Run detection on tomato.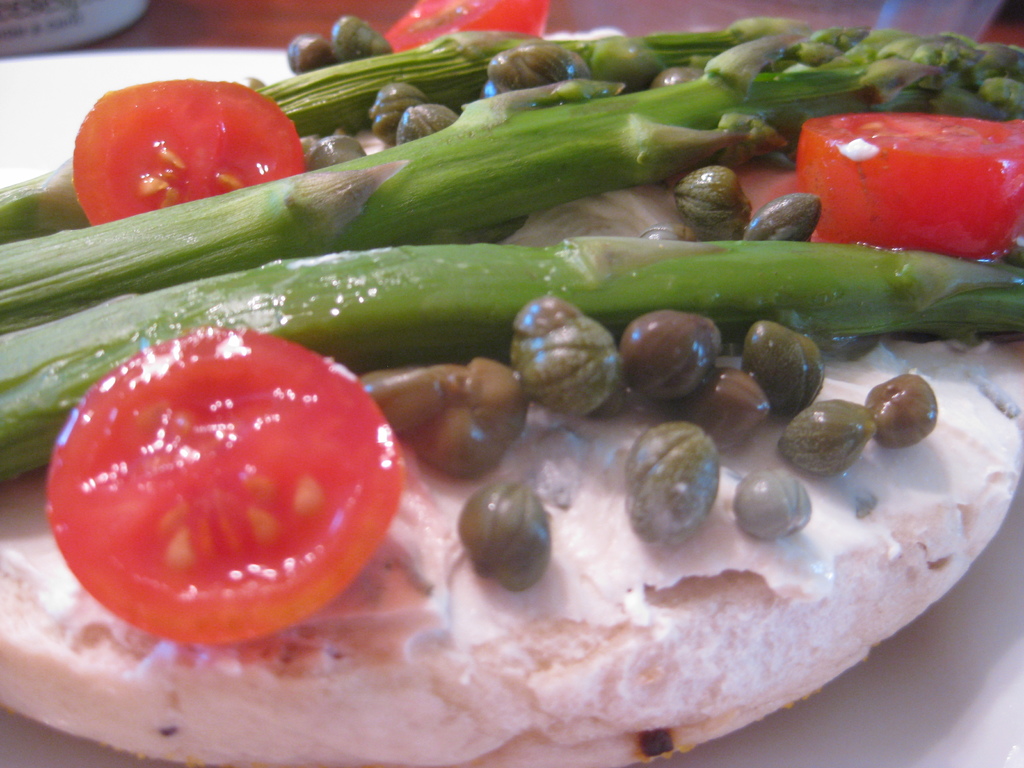
Result: region(387, 0, 546, 51).
